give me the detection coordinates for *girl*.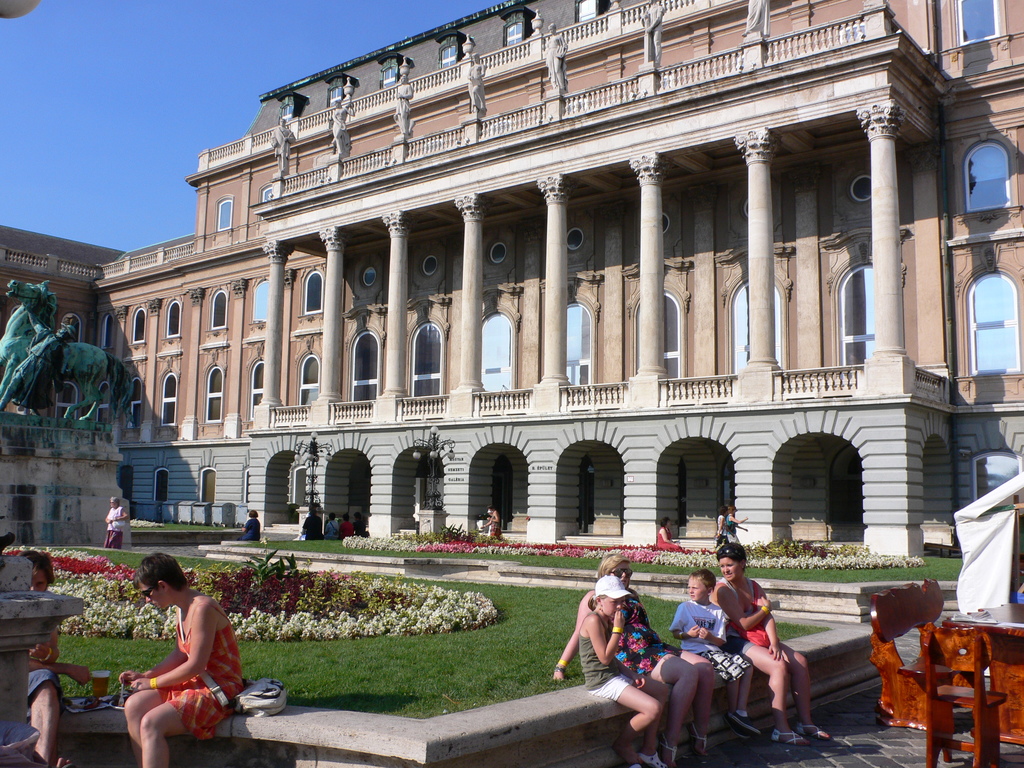
714,499,726,554.
